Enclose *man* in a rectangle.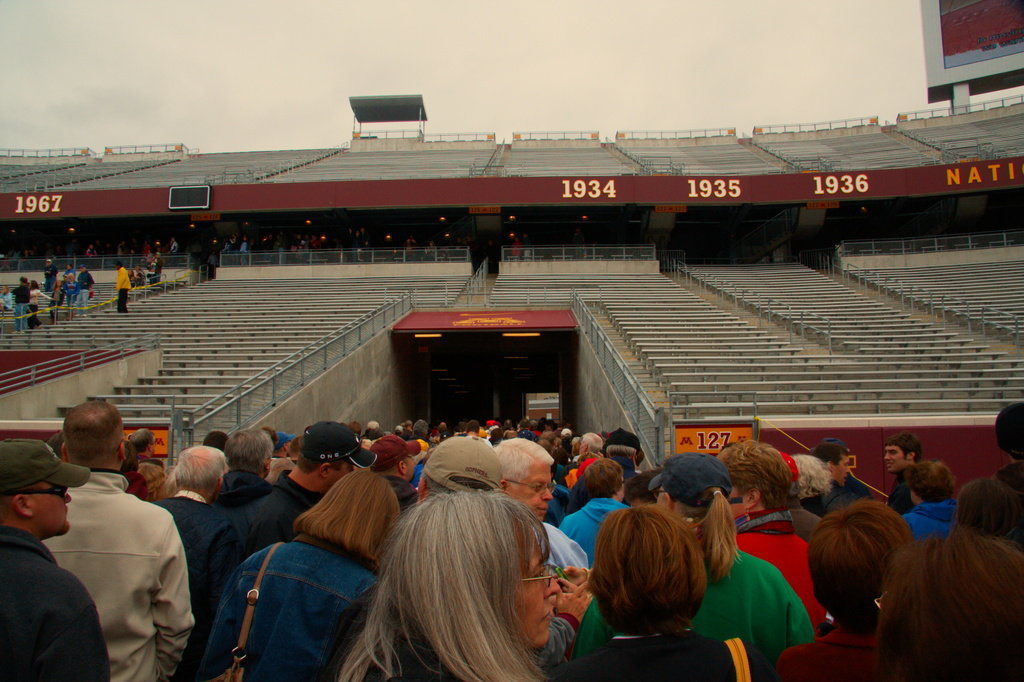
[x1=491, y1=435, x2=589, y2=576].
